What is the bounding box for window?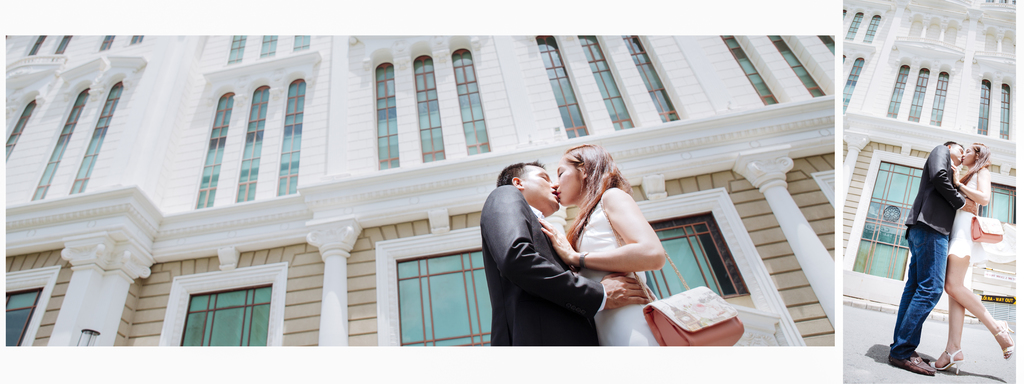
(x1=3, y1=83, x2=123, y2=199).
